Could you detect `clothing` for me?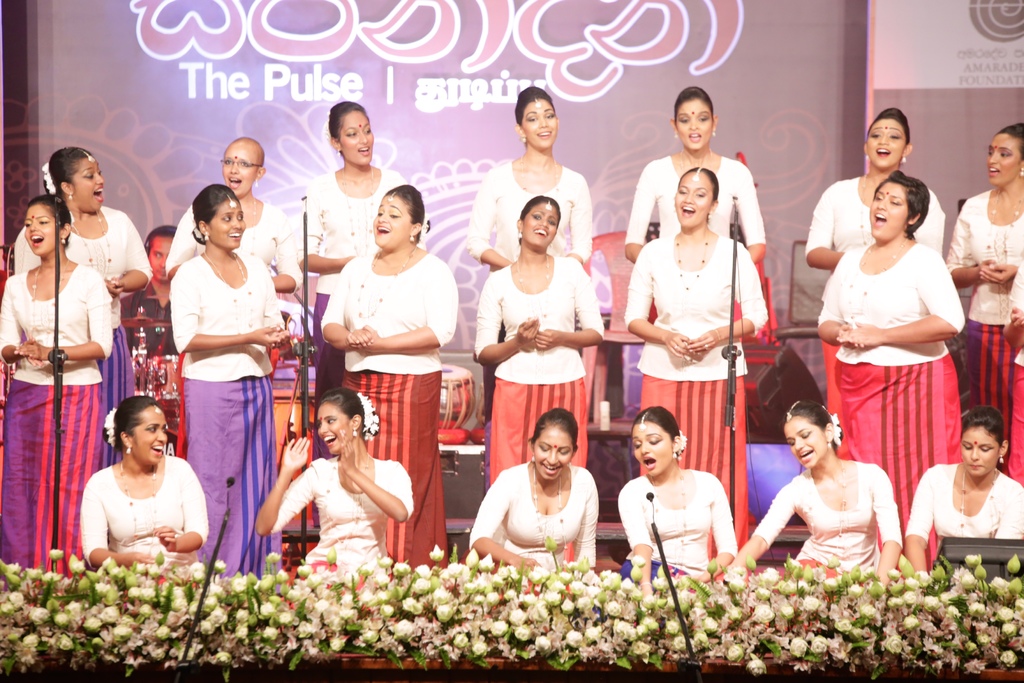
Detection result: (left=951, top=188, right=1023, bottom=469).
